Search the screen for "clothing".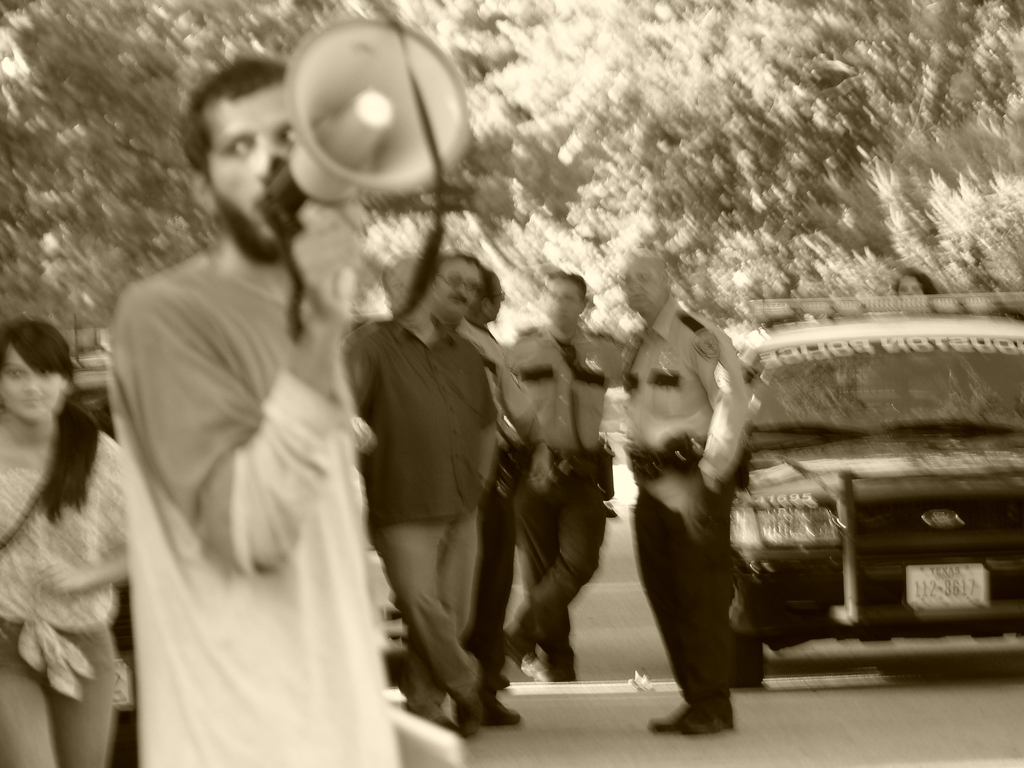
Found at bbox(346, 311, 497, 717).
